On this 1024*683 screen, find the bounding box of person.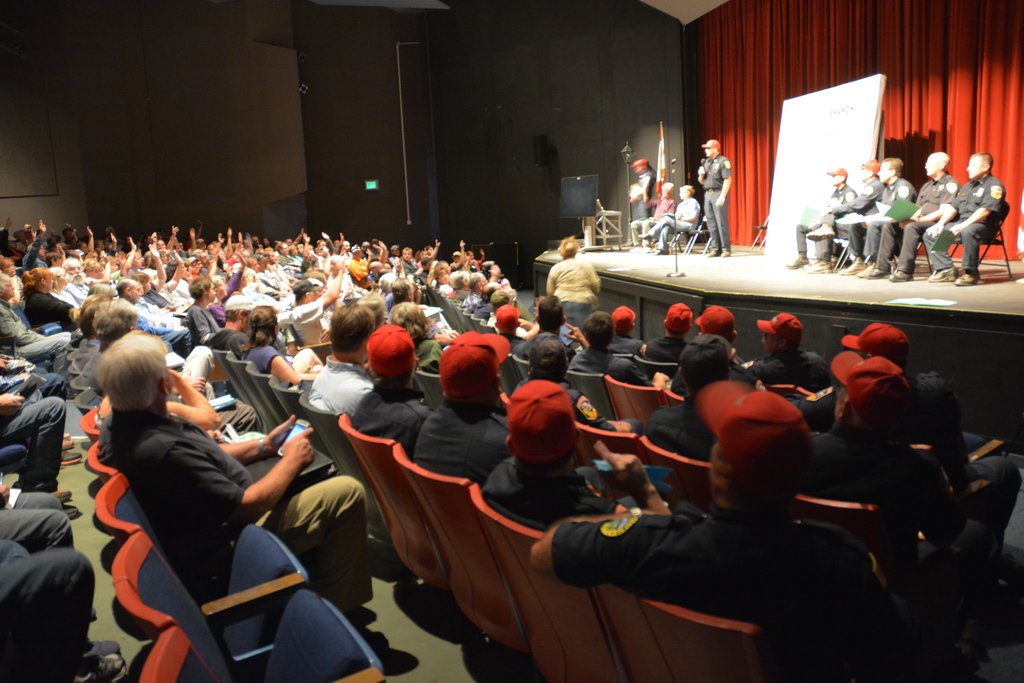
Bounding box: 790 346 983 588.
